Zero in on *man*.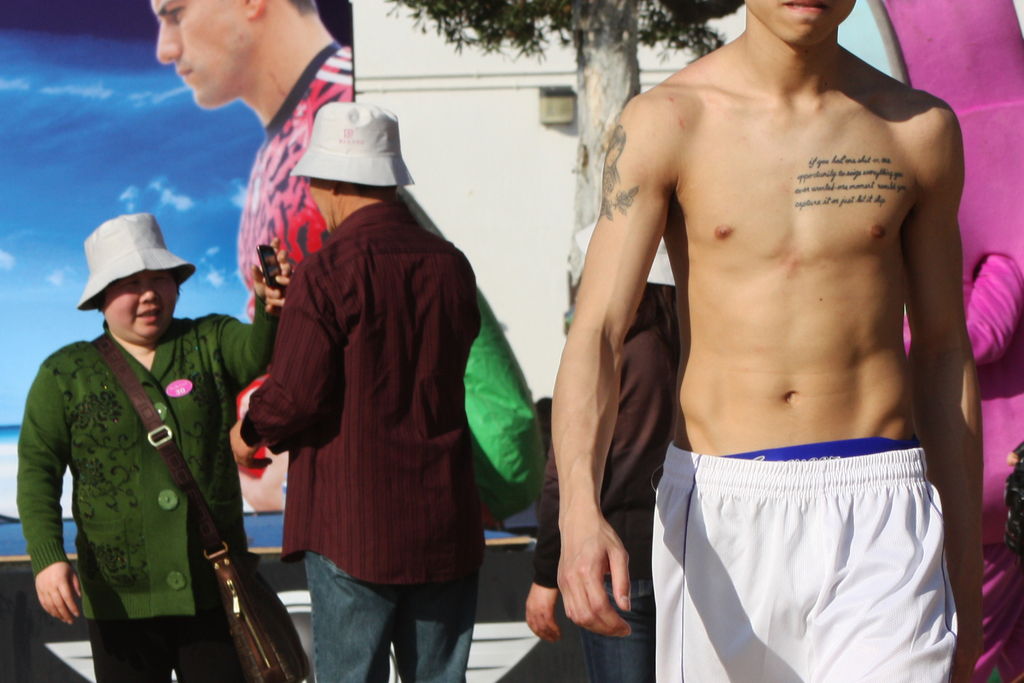
Zeroed in: <box>548,0,990,679</box>.
